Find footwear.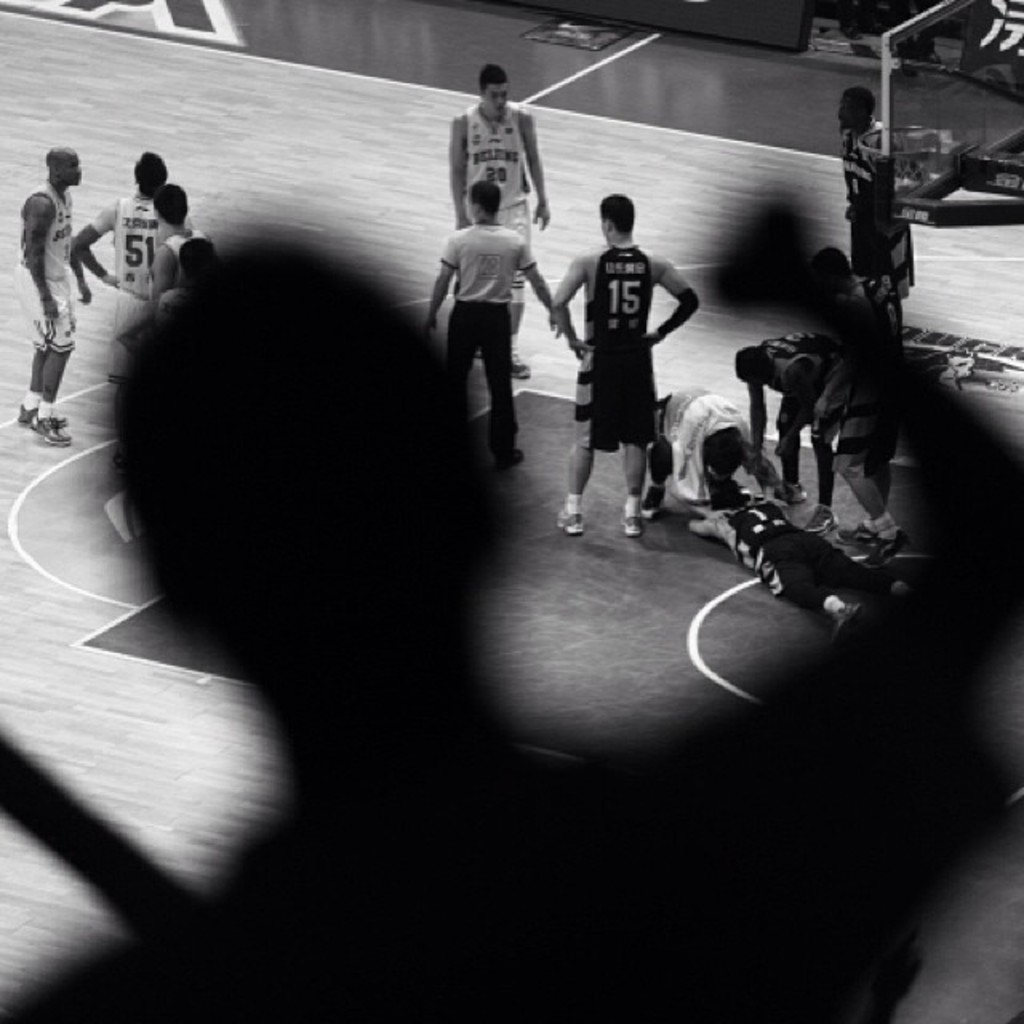
locate(773, 478, 810, 506).
